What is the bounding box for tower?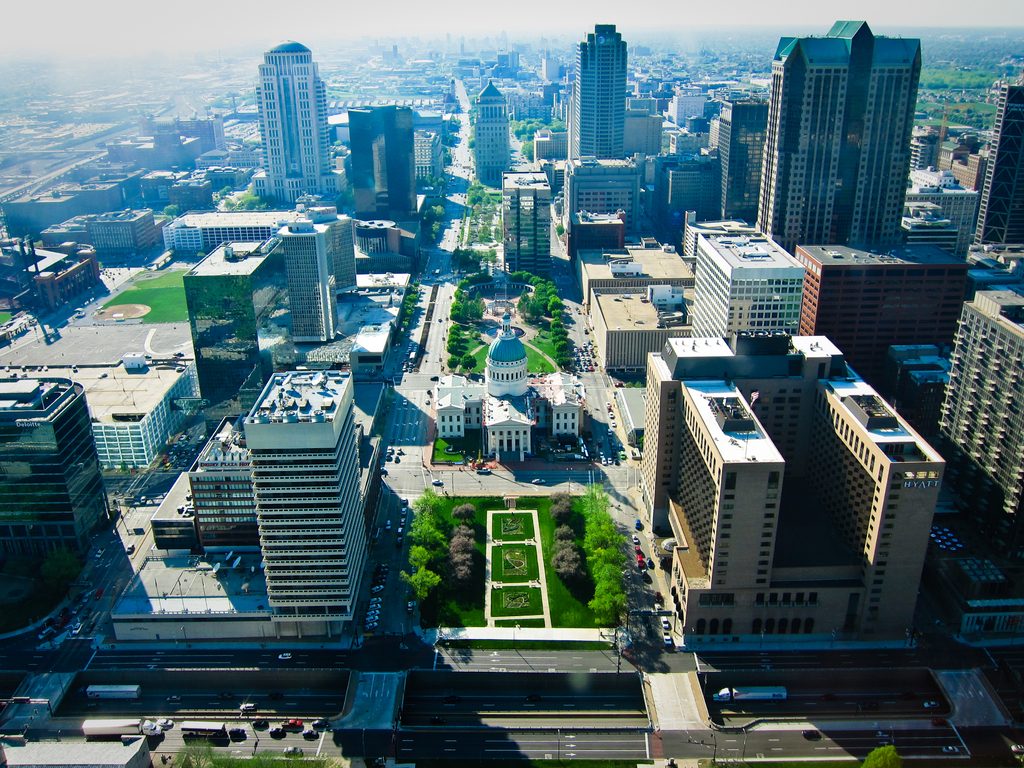
582,28,627,164.
